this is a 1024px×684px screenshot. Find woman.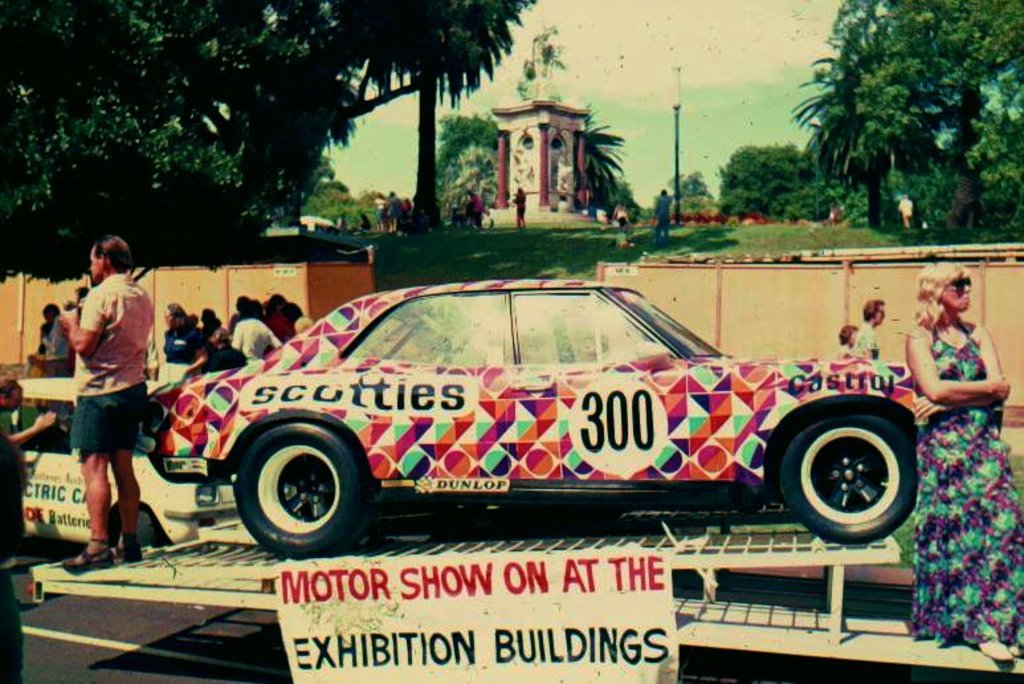
Bounding box: <region>837, 326, 856, 363</region>.
